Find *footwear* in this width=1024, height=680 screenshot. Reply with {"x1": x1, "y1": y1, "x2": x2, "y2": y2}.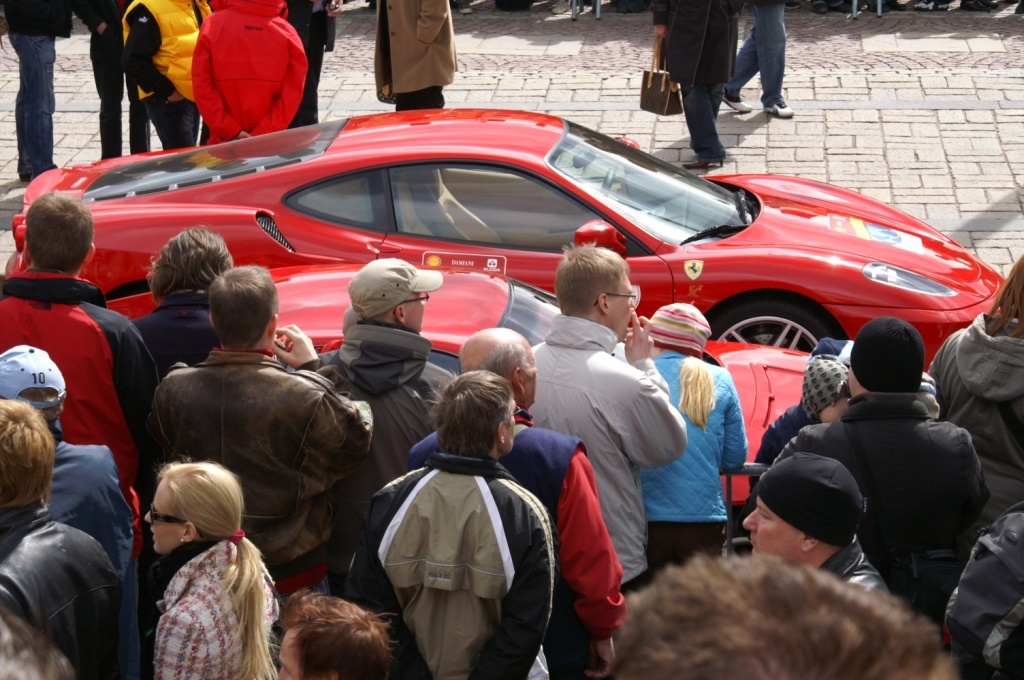
{"x1": 455, "y1": 0, "x2": 472, "y2": 14}.
